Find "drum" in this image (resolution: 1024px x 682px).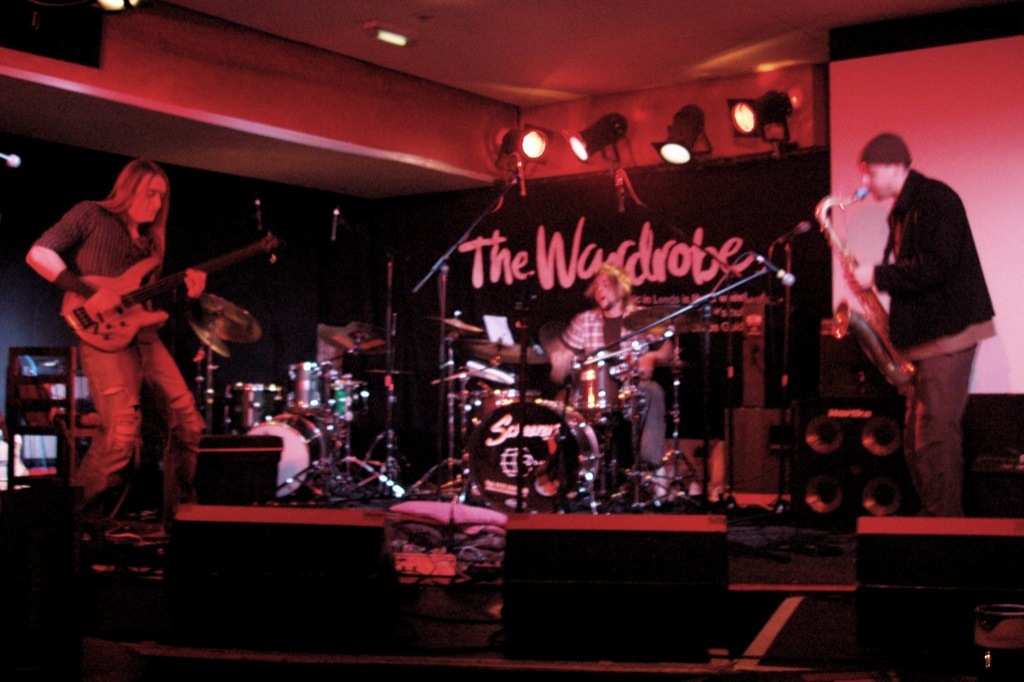
box(471, 396, 602, 511).
